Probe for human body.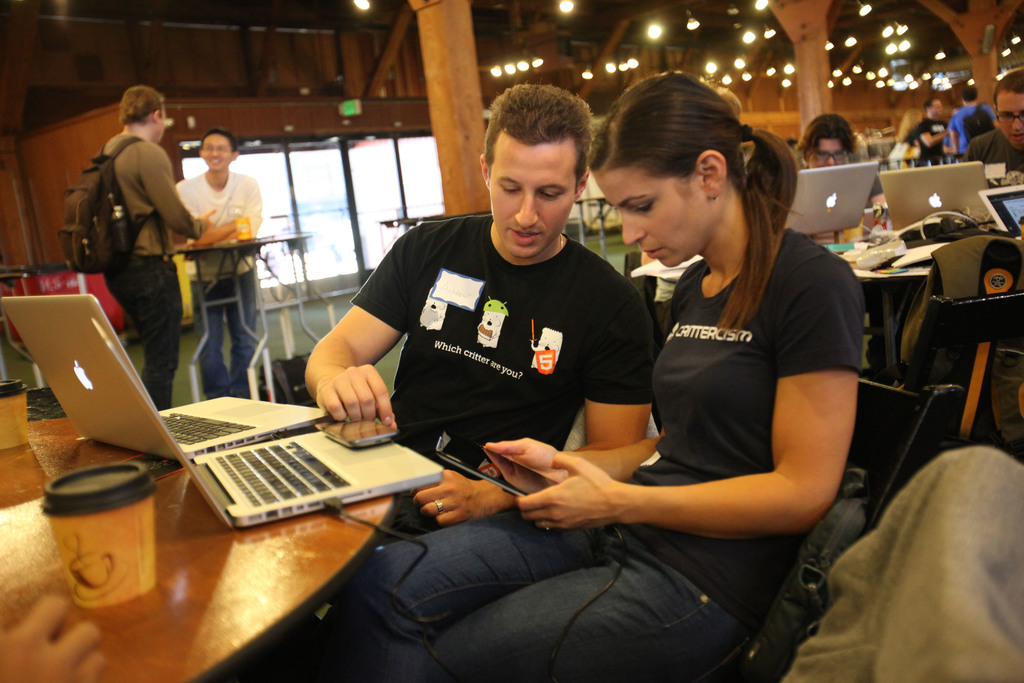
Probe result: {"left": 97, "top": 136, "right": 212, "bottom": 408}.
